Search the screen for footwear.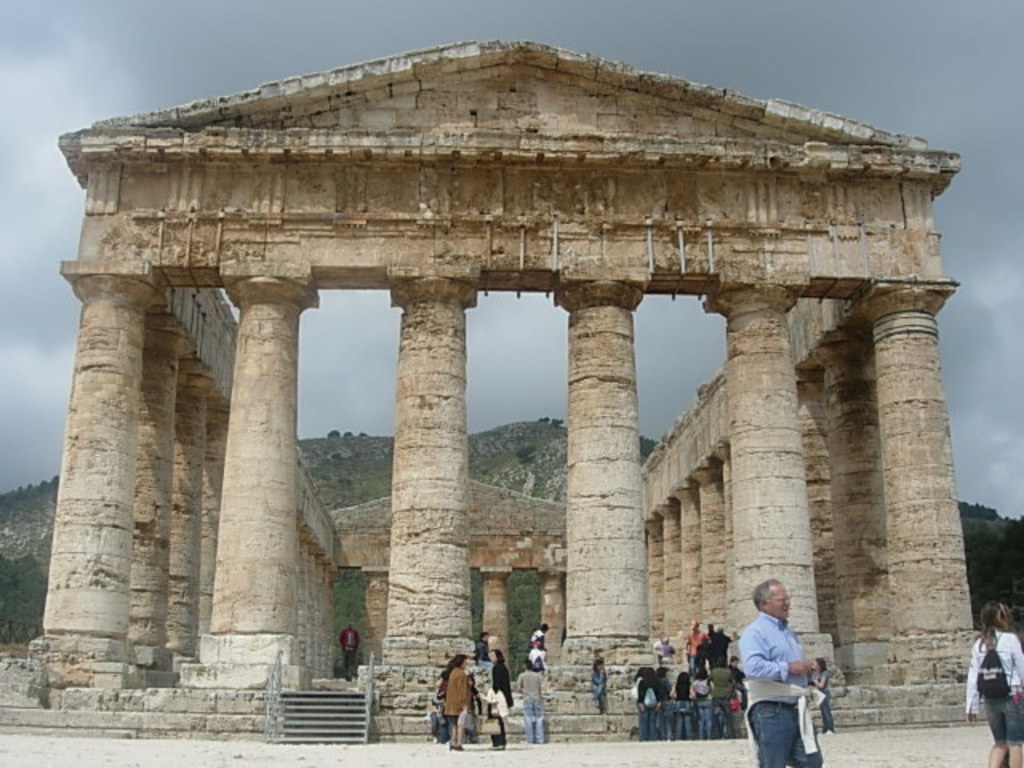
Found at 490, 742, 502, 747.
